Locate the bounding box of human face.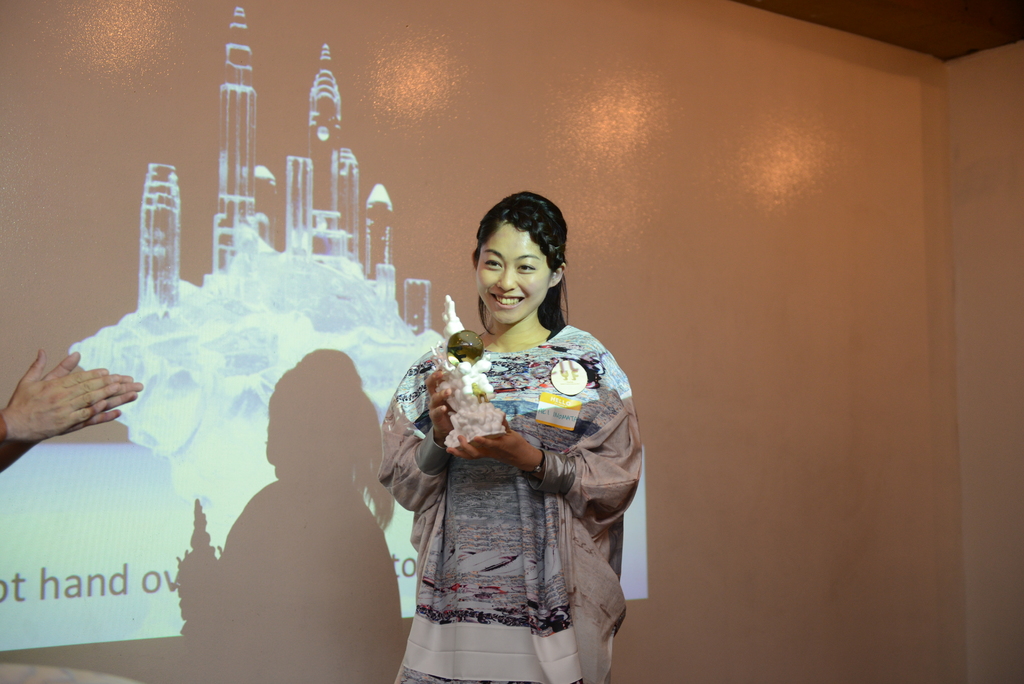
Bounding box: <region>479, 220, 549, 325</region>.
